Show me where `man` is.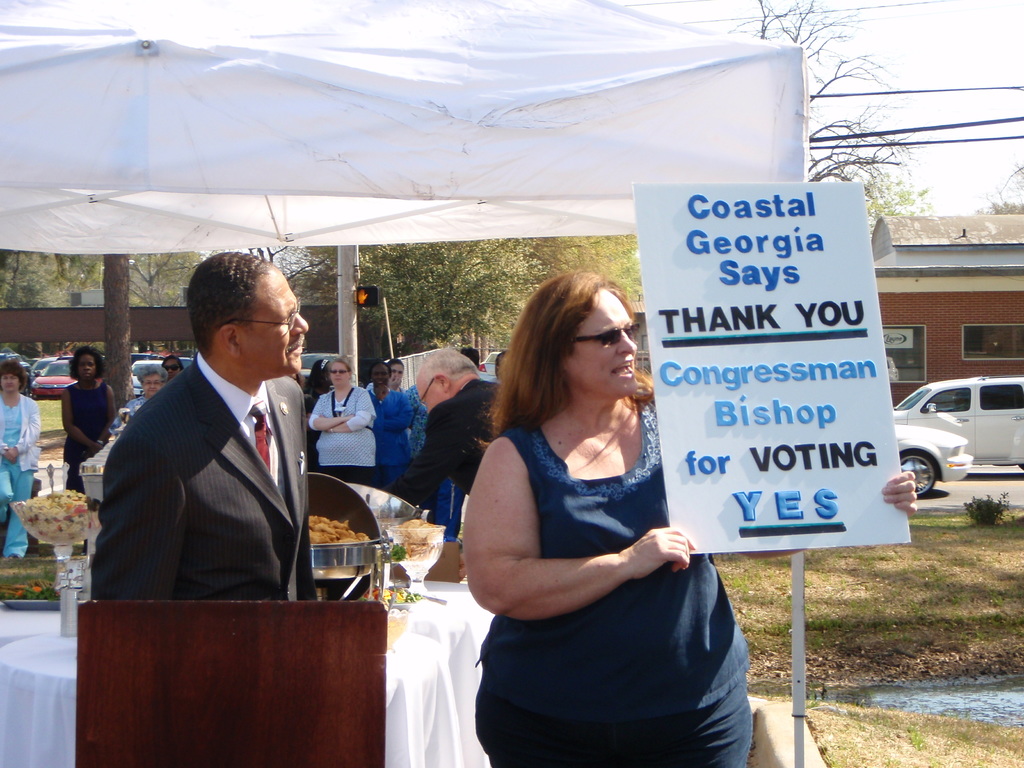
`man` is at (x1=375, y1=346, x2=506, y2=500).
